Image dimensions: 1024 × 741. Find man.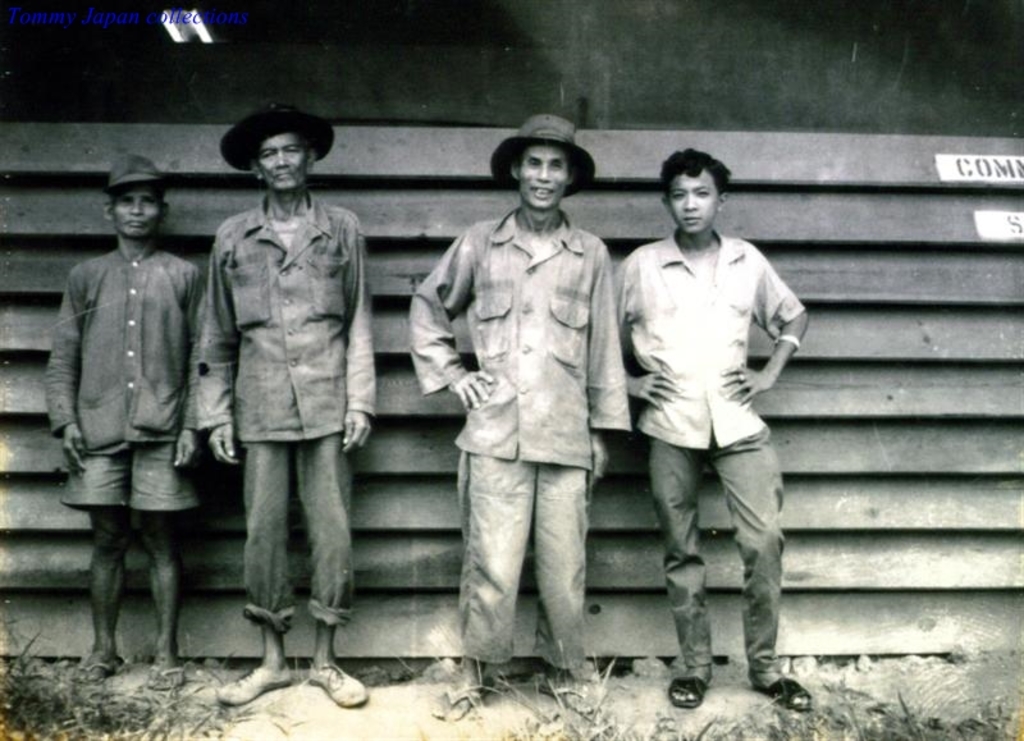
box=[613, 147, 815, 714].
